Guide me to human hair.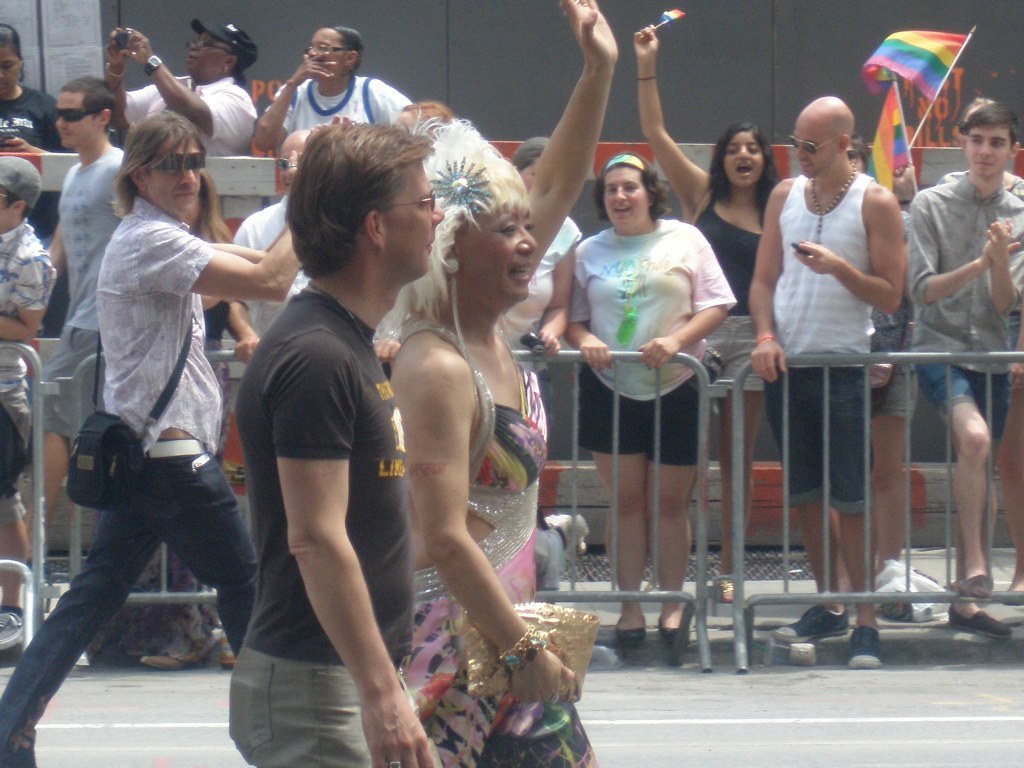
Guidance: (left=272, top=115, right=440, bottom=295).
